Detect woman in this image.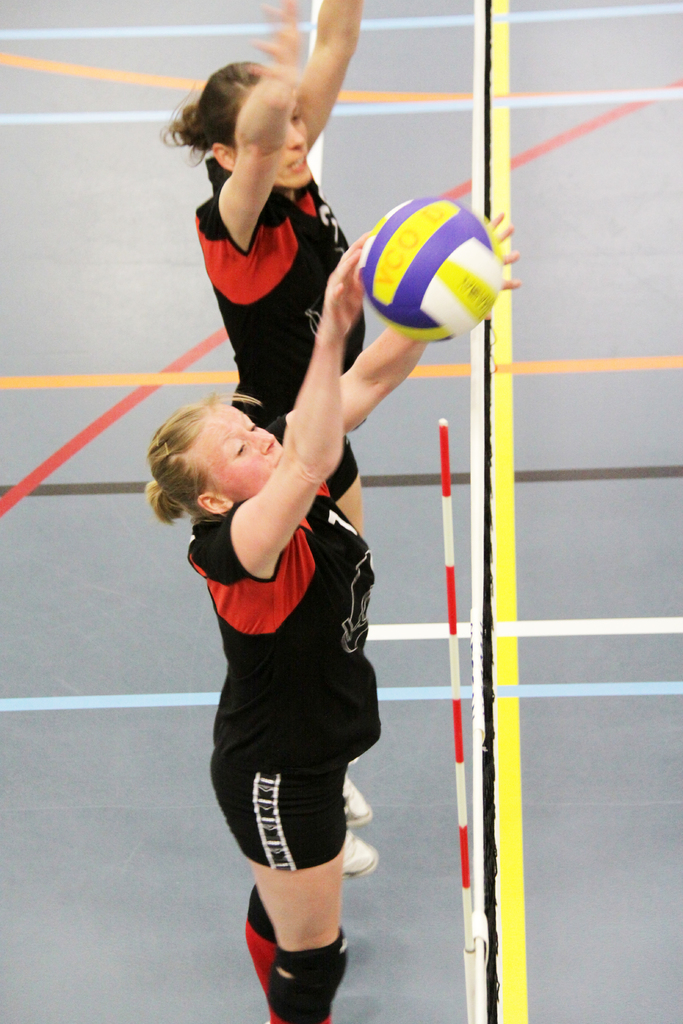
Detection: BBox(155, 0, 365, 874).
